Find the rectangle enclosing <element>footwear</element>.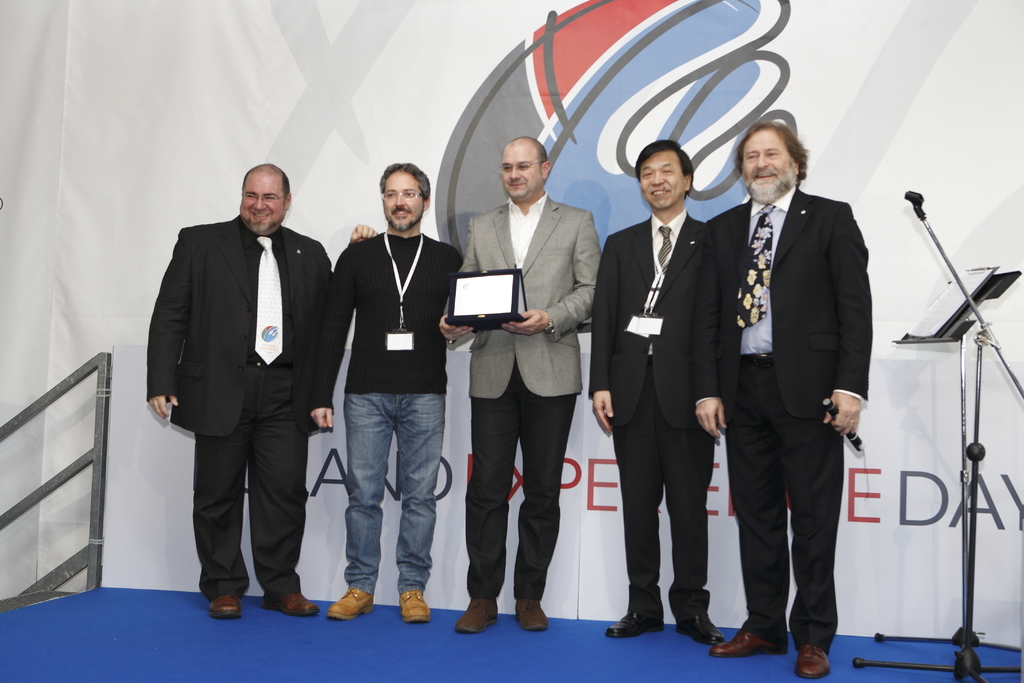
Rect(325, 587, 375, 623).
